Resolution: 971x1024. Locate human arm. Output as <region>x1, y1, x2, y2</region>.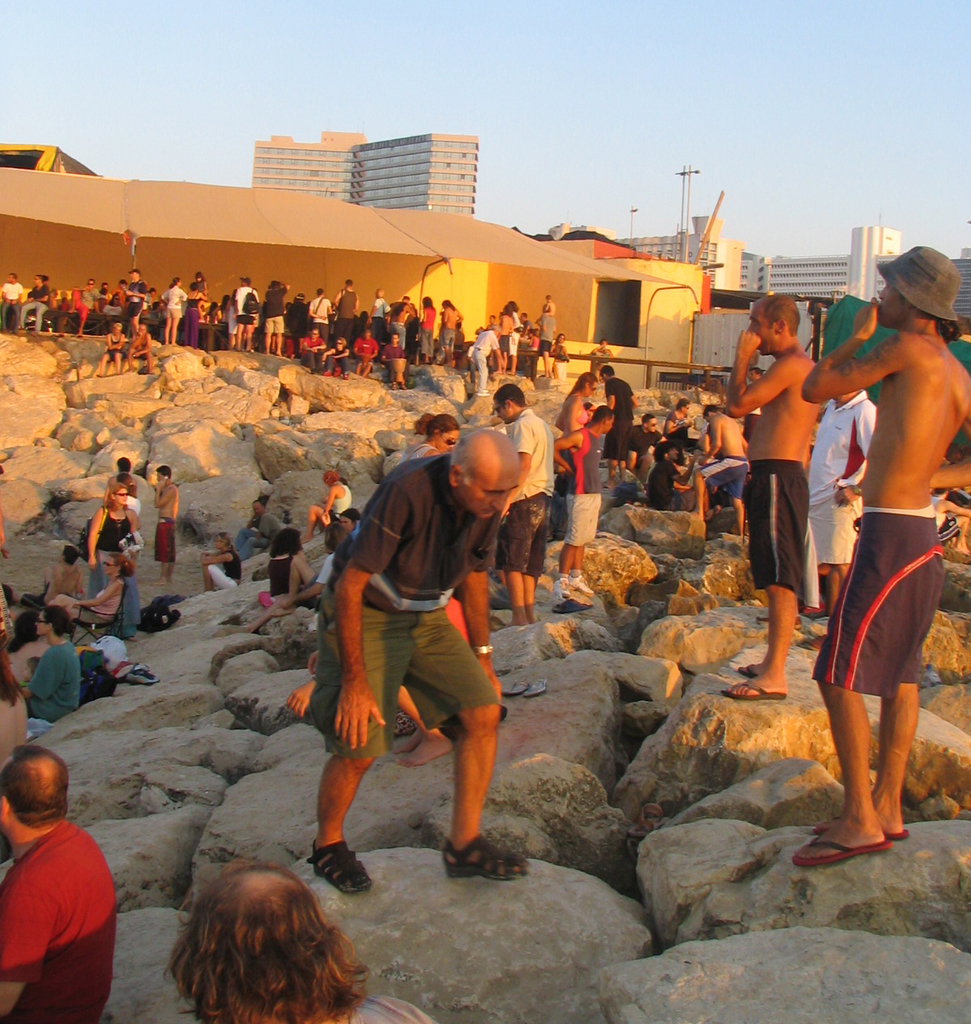
<region>800, 295, 894, 406</region>.
